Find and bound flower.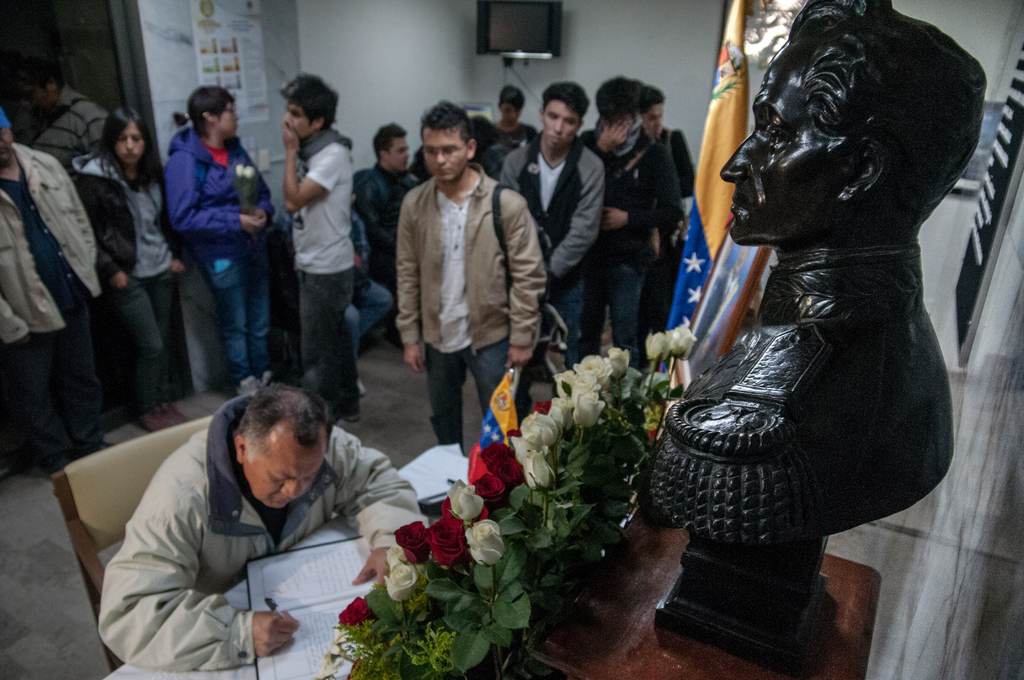
Bound: {"left": 335, "top": 596, "right": 378, "bottom": 634}.
